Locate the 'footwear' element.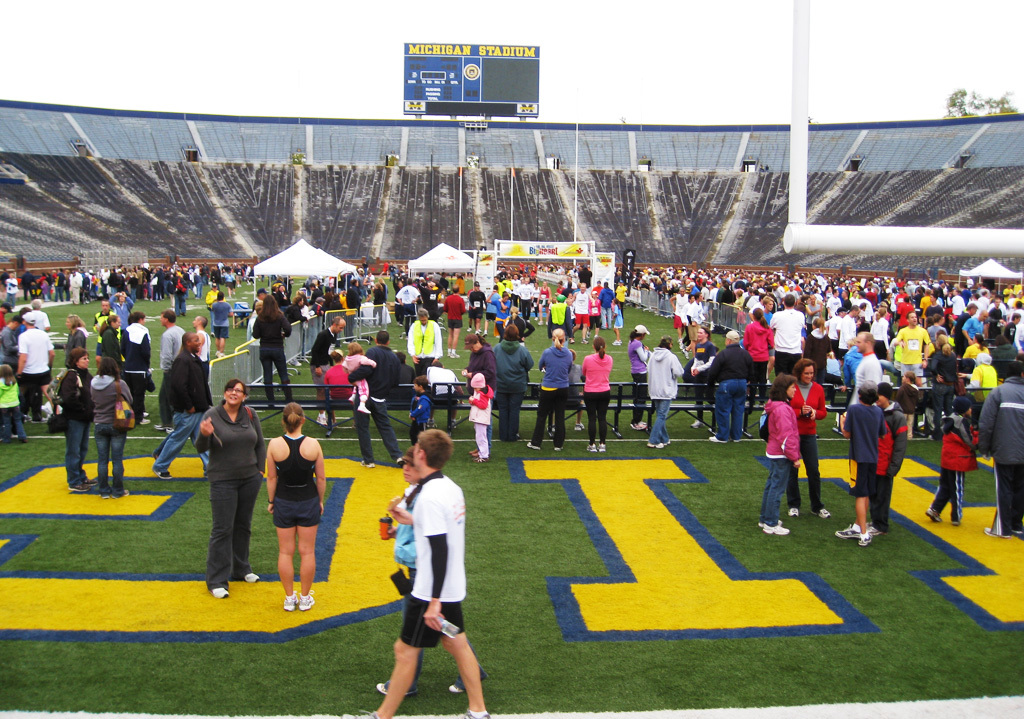
Element bbox: (346,708,378,718).
